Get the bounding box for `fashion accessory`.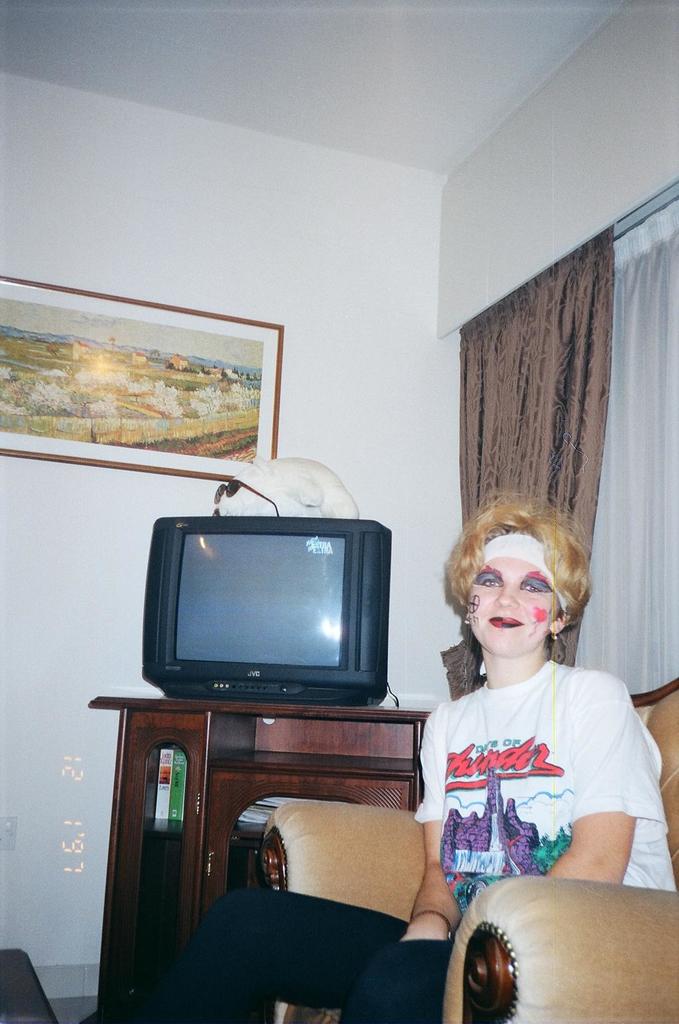
select_region(547, 626, 561, 644).
